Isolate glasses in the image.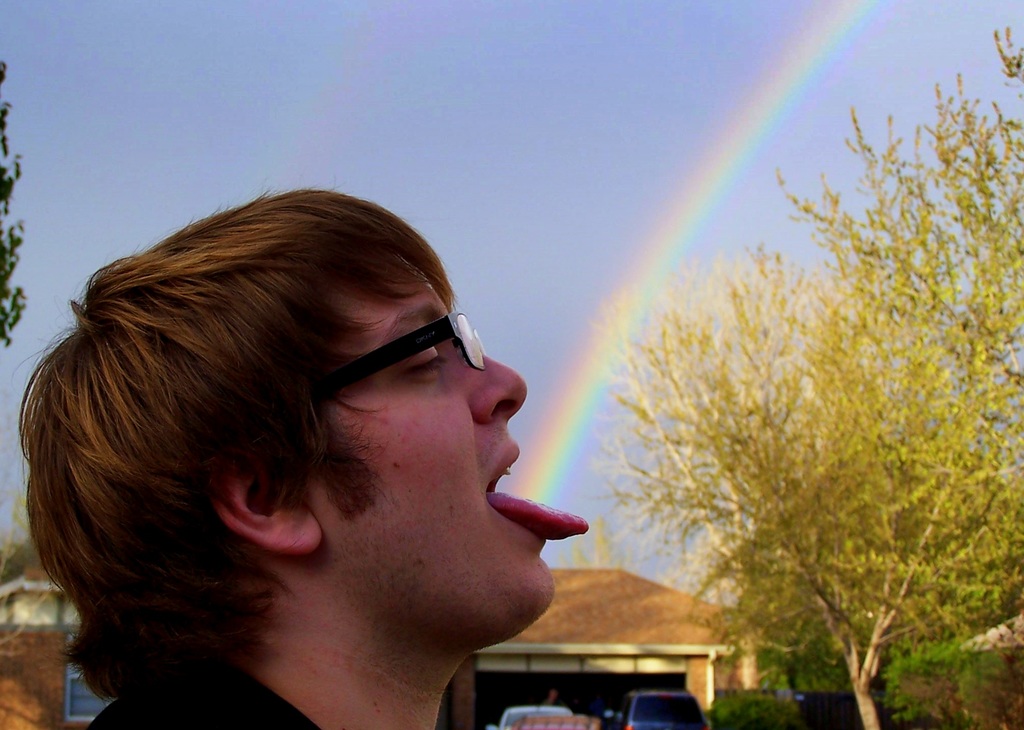
Isolated region: x1=229, y1=316, x2=521, y2=424.
